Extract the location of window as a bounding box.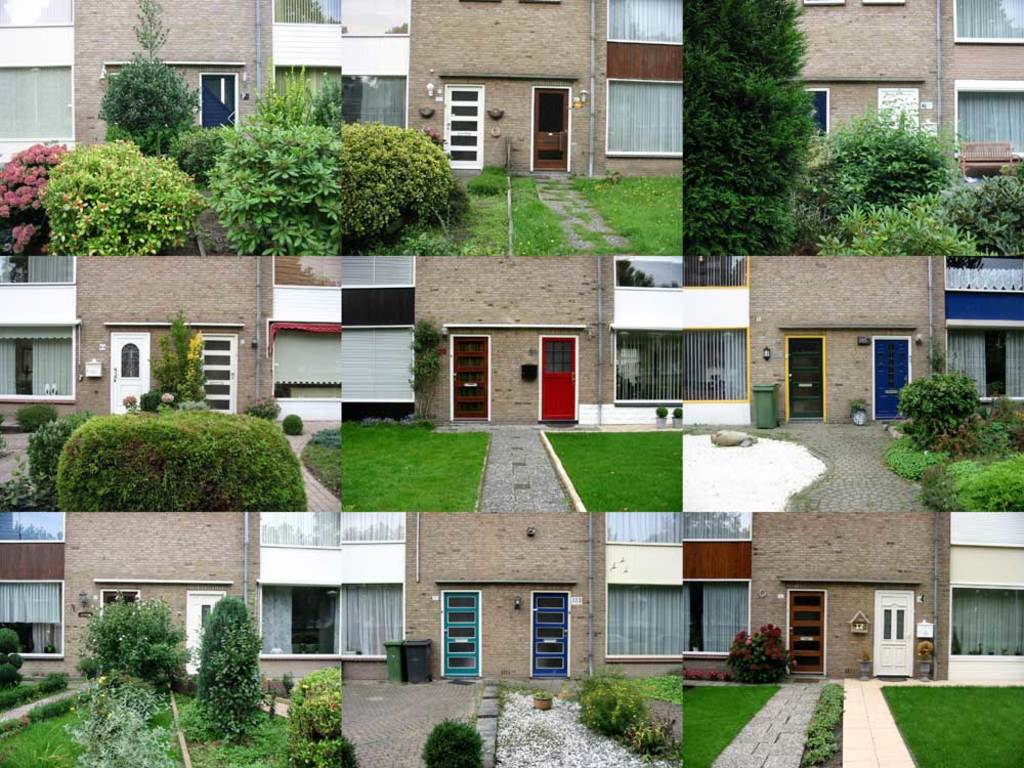
region(0, 323, 75, 402).
